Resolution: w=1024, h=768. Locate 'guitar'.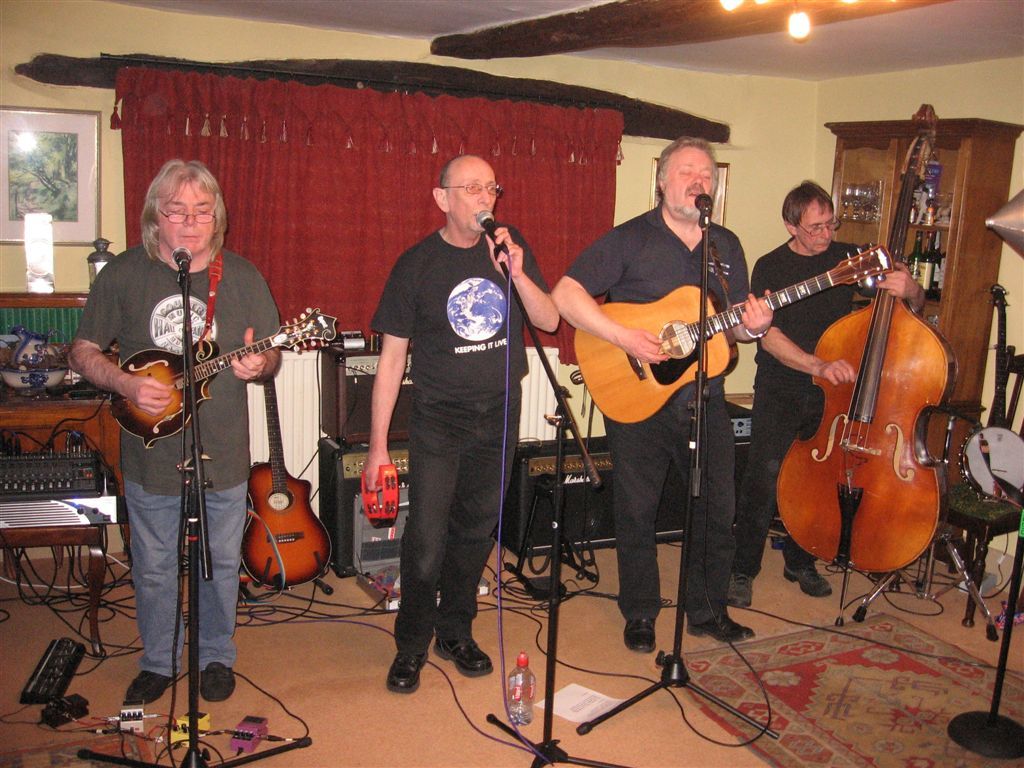
rect(572, 243, 893, 427).
